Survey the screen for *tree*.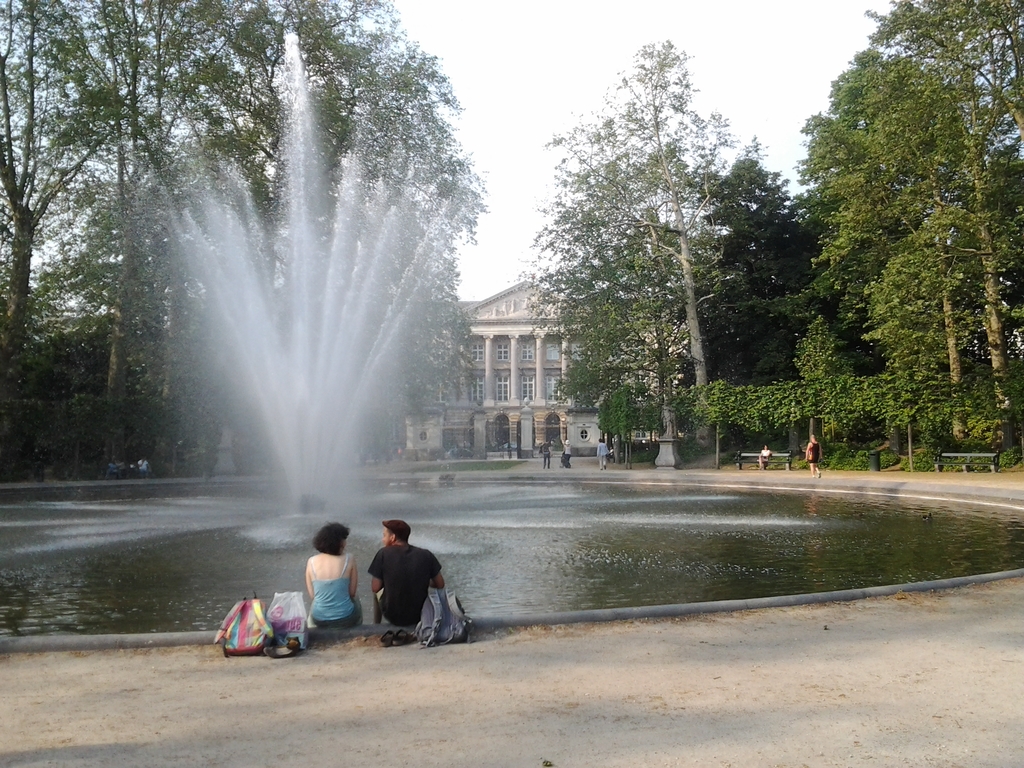
Survey found: crop(530, 39, 804, 480).
